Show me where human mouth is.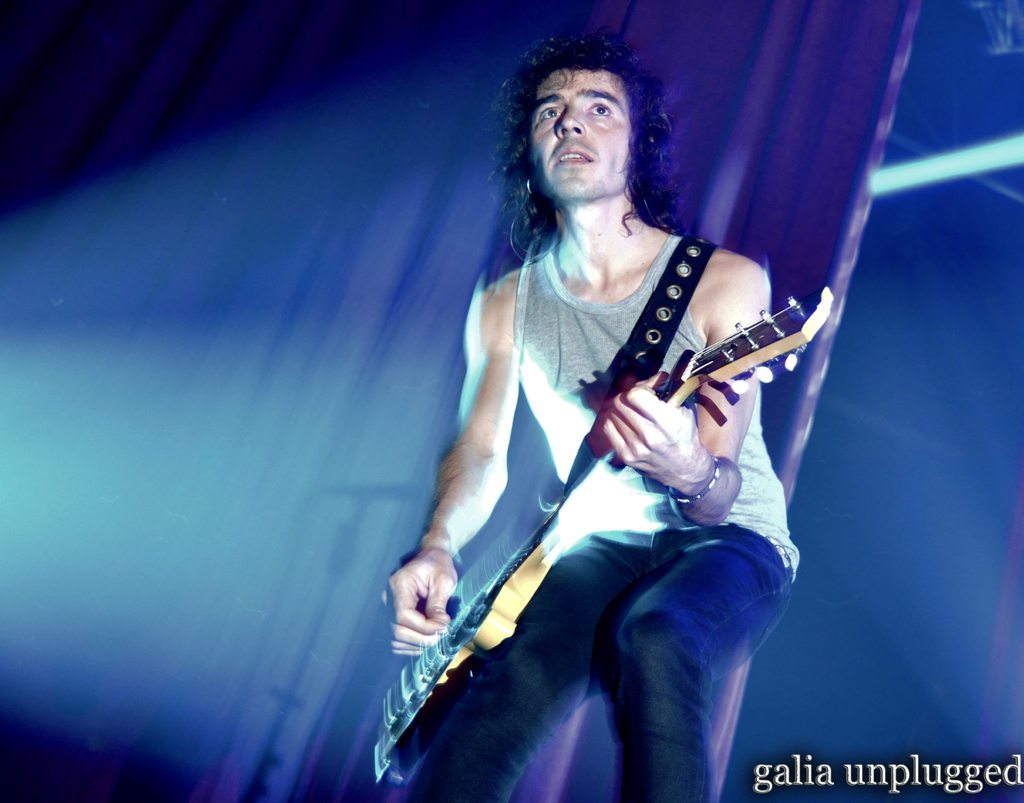
human mouth is at locate(550, 147, 591, 166).
